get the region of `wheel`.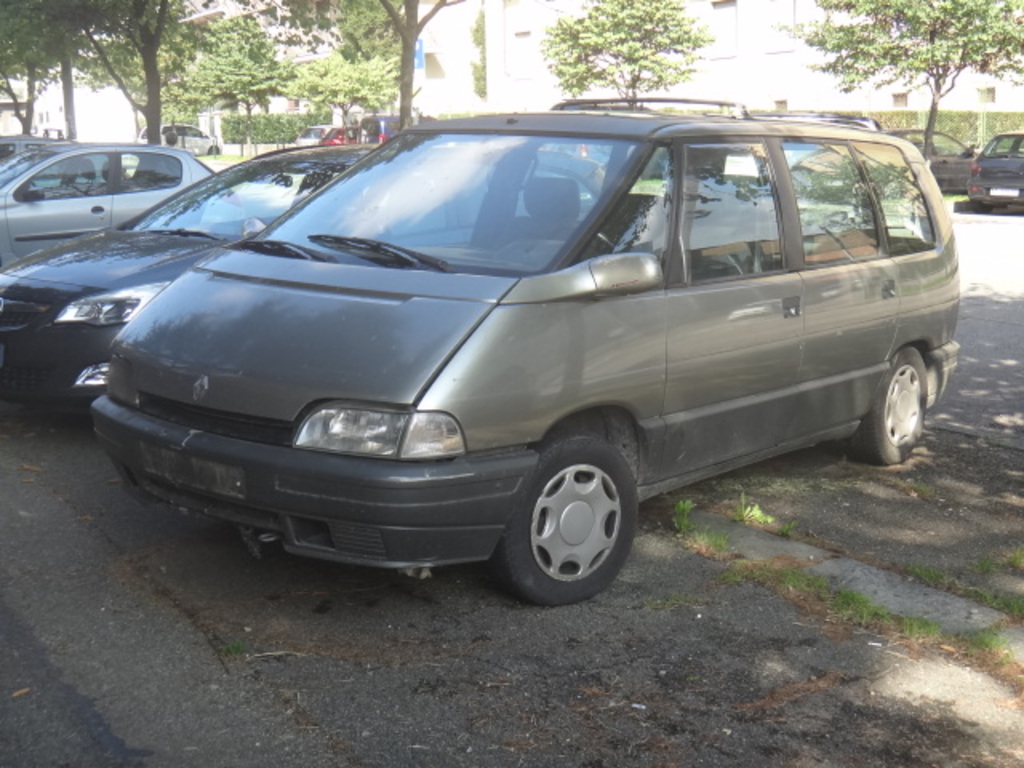
<region>973, 203, 994, 214</region>.
